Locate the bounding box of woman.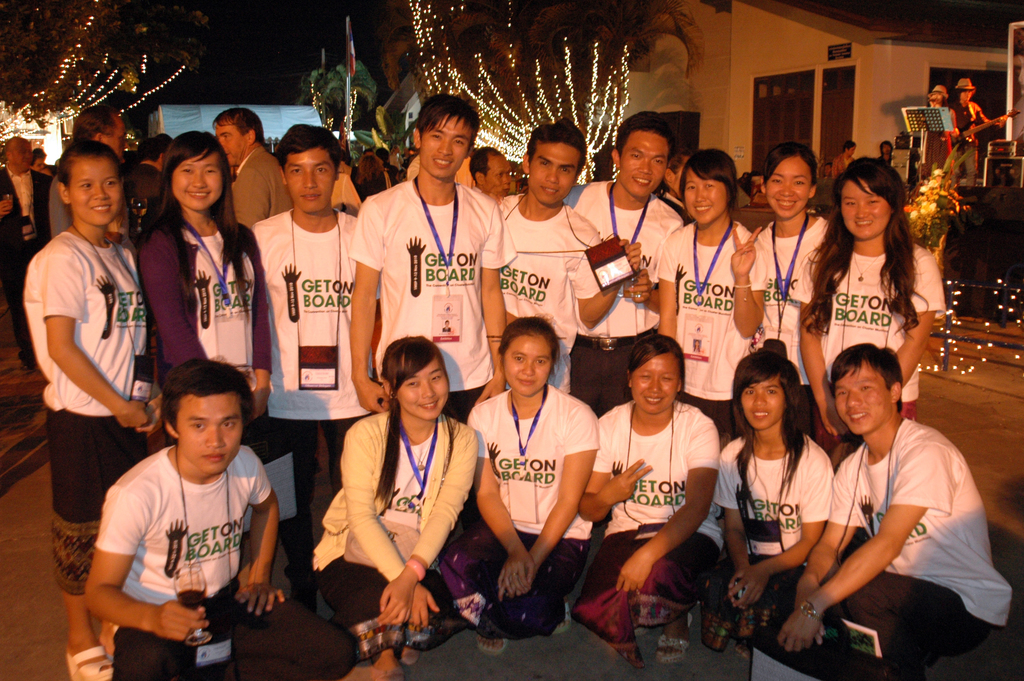
Bounding box: locate(24, 140, 170, 680).
